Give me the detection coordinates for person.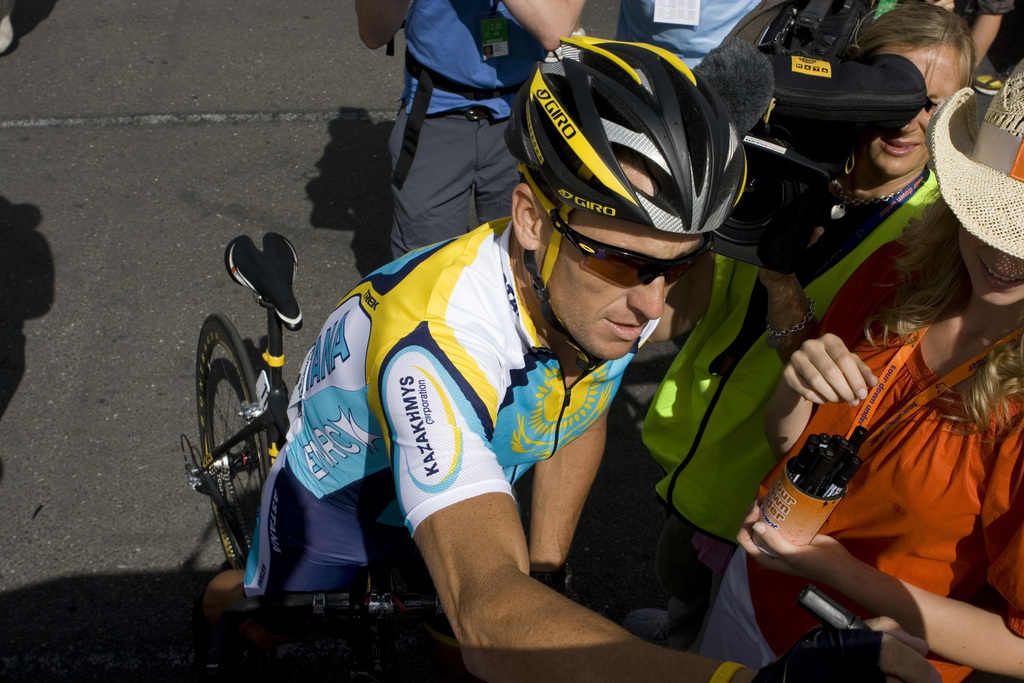
pyautogui.locateOnScreen(559, 0, 973, 652).
